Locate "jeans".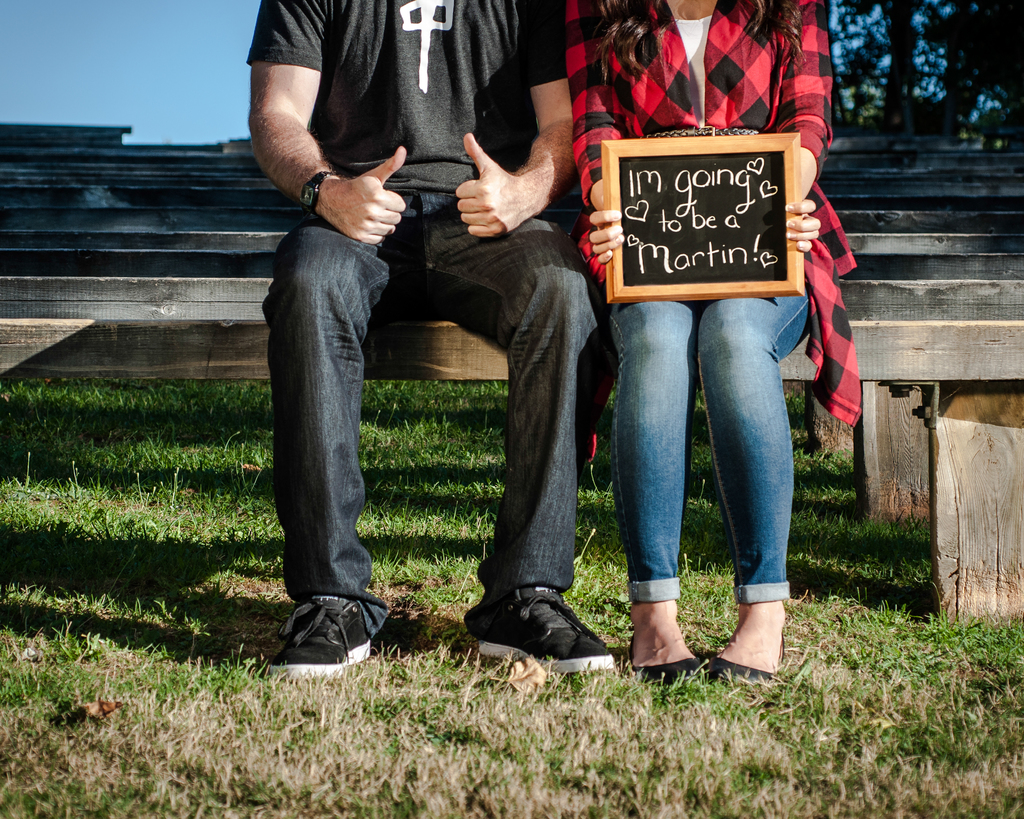
Bounding box: 259 187 616 640.
